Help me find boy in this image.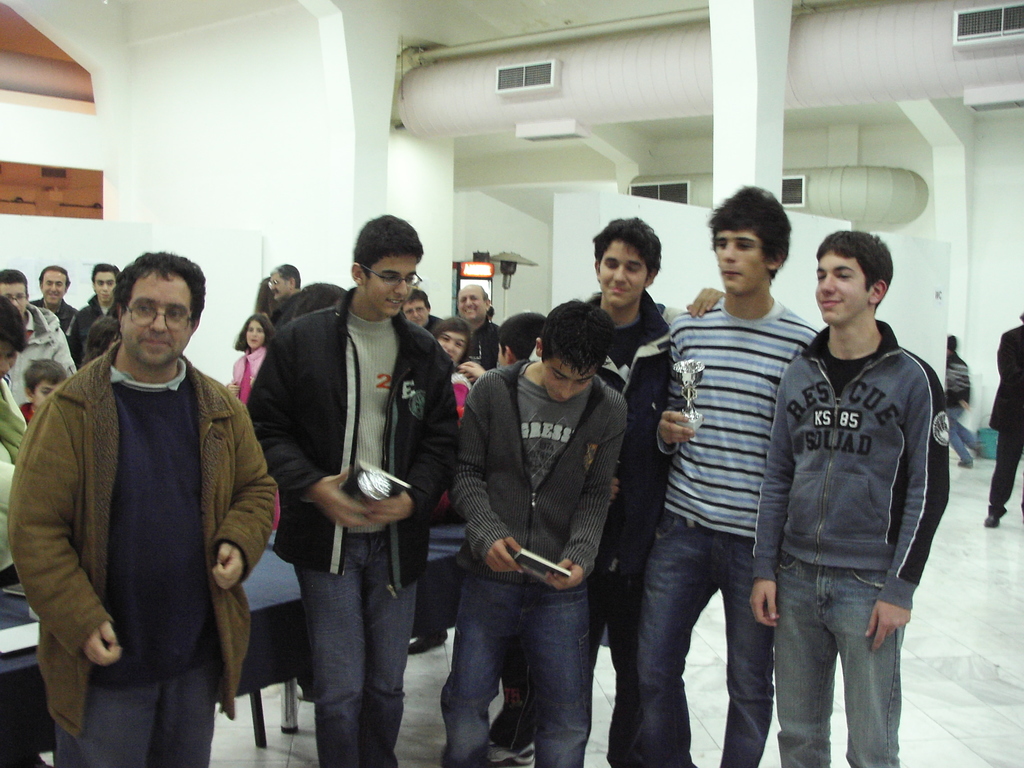
Found it: bbox=(436, 299, 645, 767).
